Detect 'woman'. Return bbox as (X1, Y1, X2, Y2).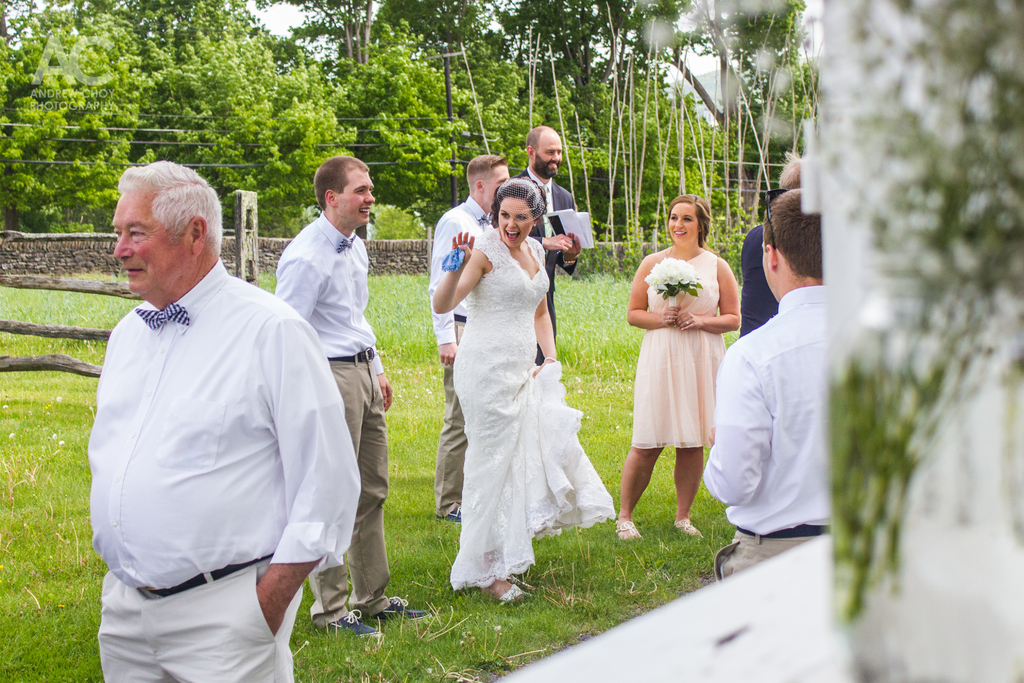
(611, 194, 742, 542).
